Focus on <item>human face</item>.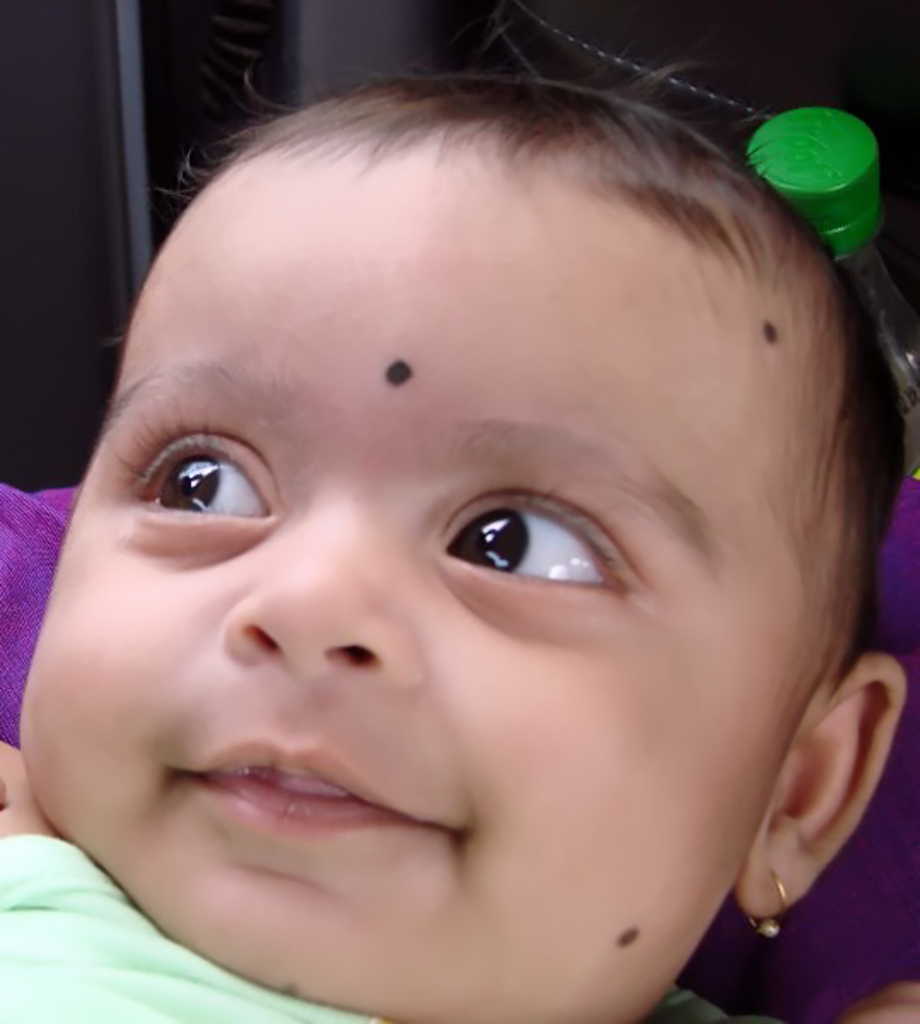
Focused at (left=15, top=159, right=814, bottom=1022).
